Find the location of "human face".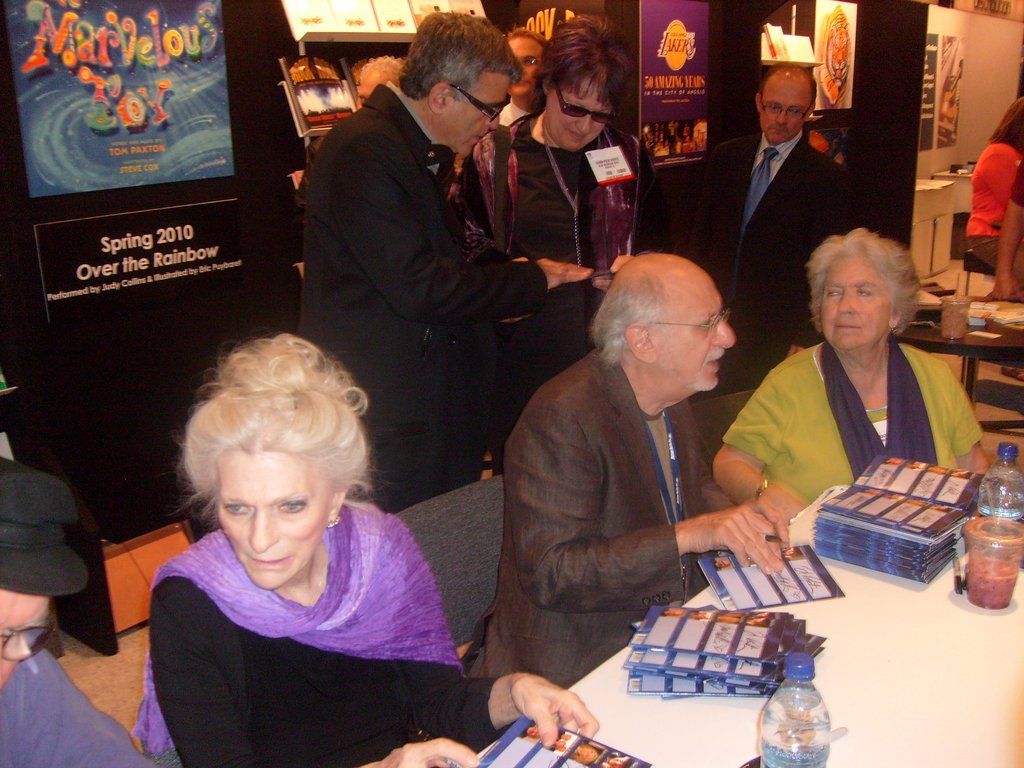
Location: 758,79,810,147.
